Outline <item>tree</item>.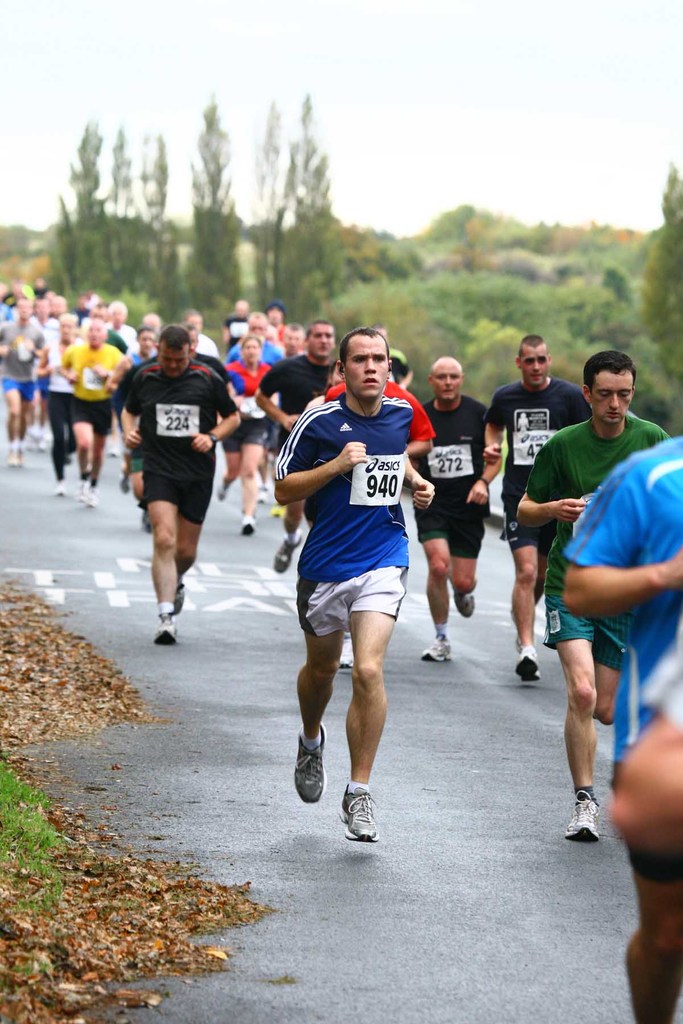
Outline: x1=138 y1=125 x2=190 y2=301.
